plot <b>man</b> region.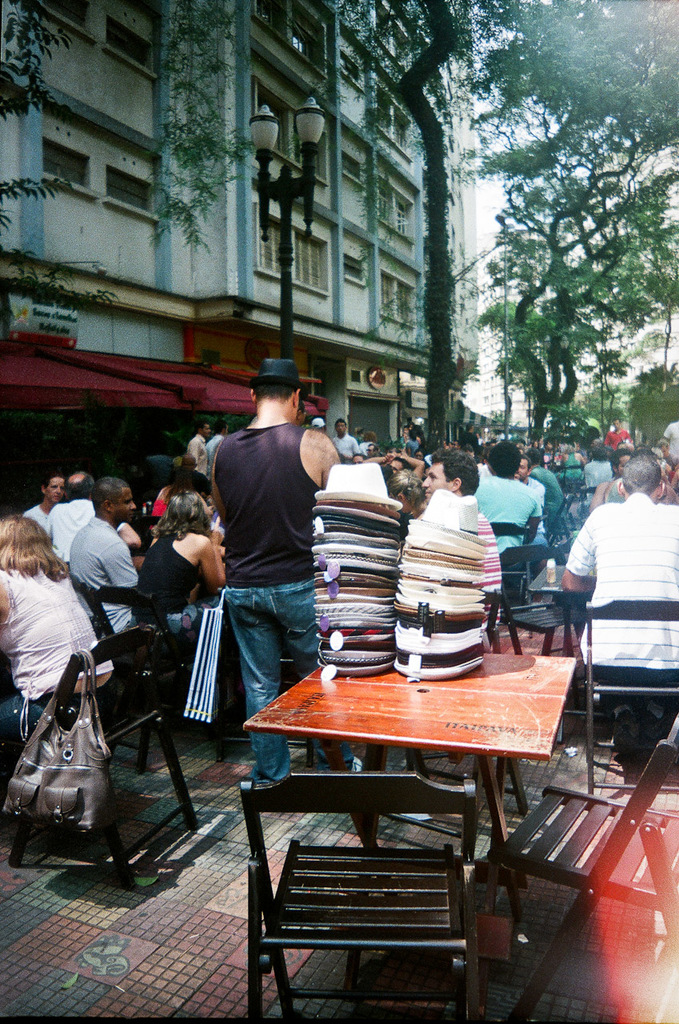
Plotted at [left=513, top=455, right=542, bottom=487].
